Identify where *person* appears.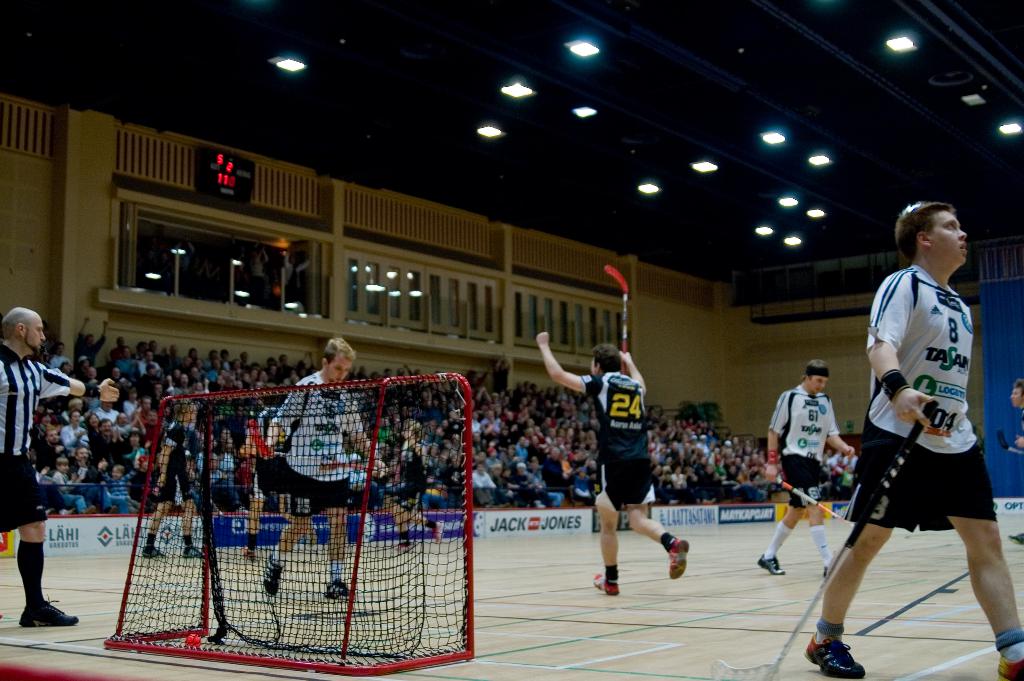
Appears at <box>0,311,119,623</box>.
